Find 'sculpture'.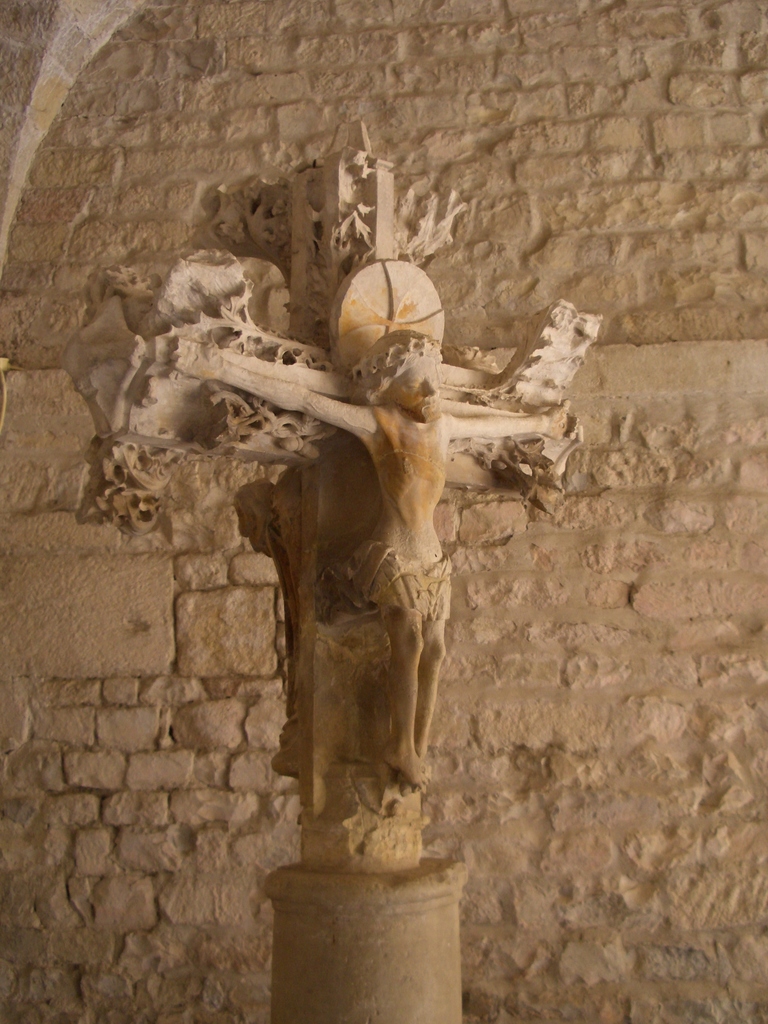
Rect(77, 141, 600, 870).
